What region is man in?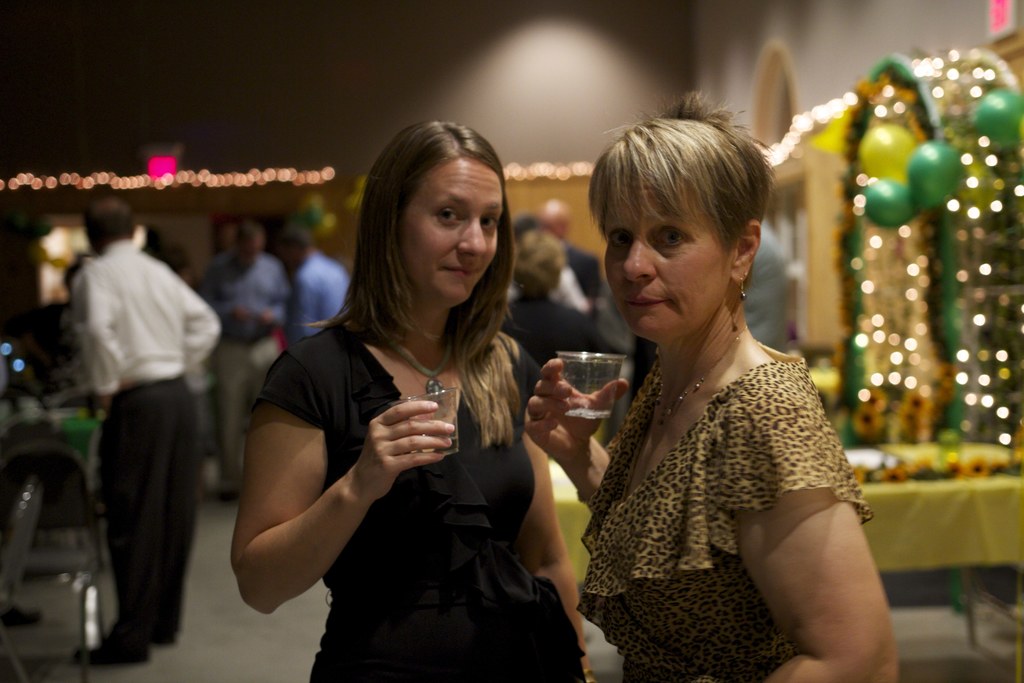
[left=272, top=233, right=358, bottom=349].
